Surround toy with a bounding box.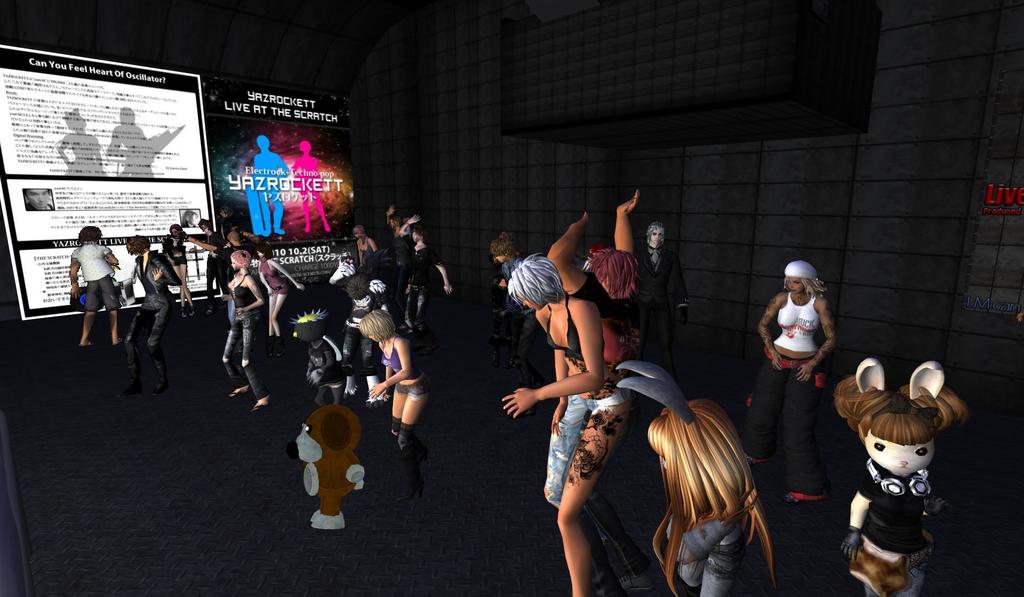
l=188, t=207, r=226, b=298.
